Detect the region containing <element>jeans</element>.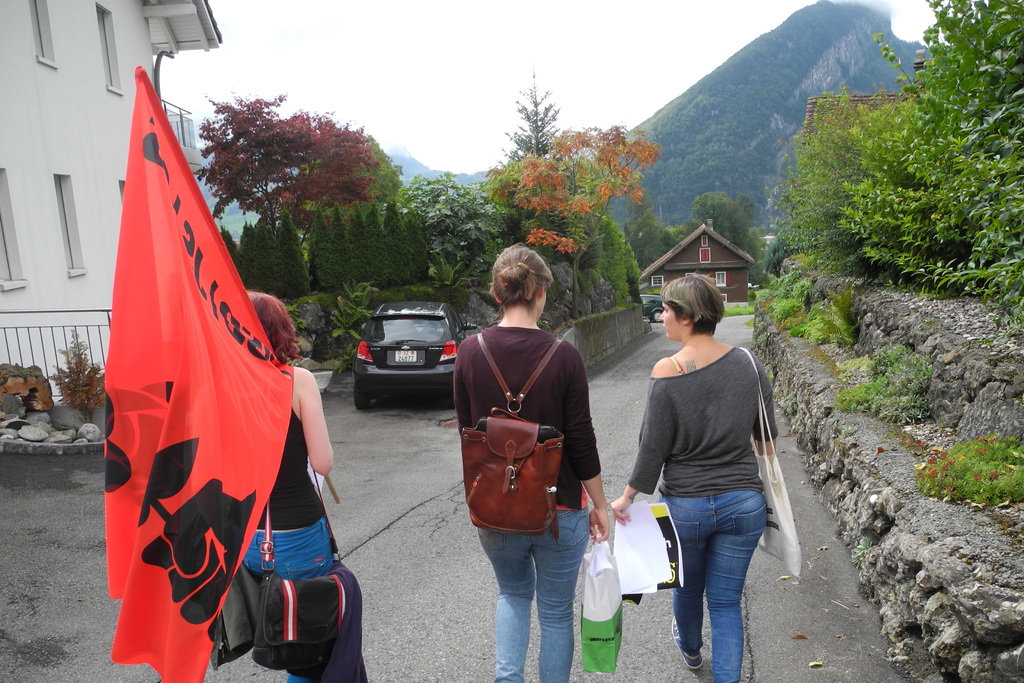
237,518,335,580.
